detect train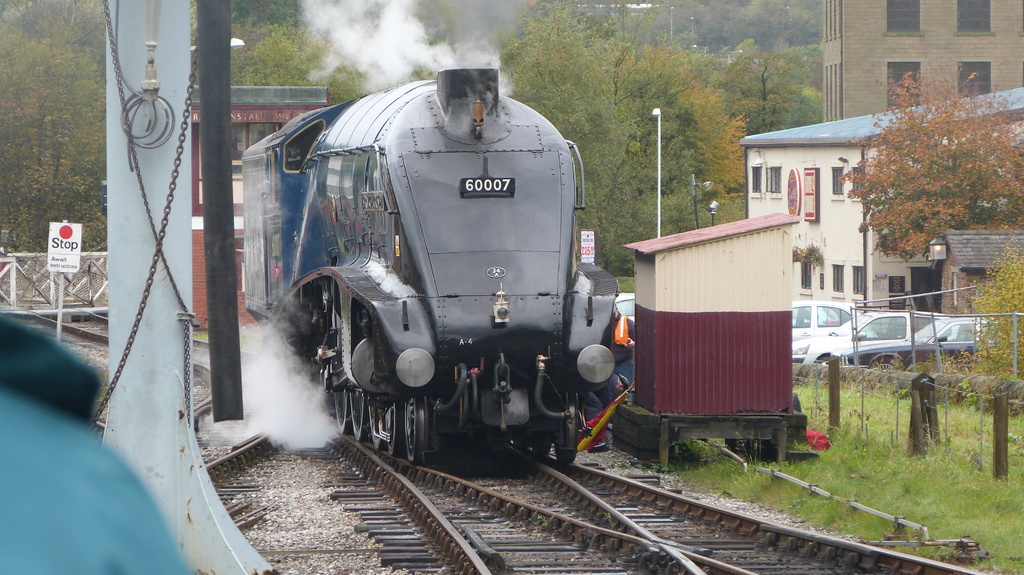
select_region(241, 69, 612, 459)
